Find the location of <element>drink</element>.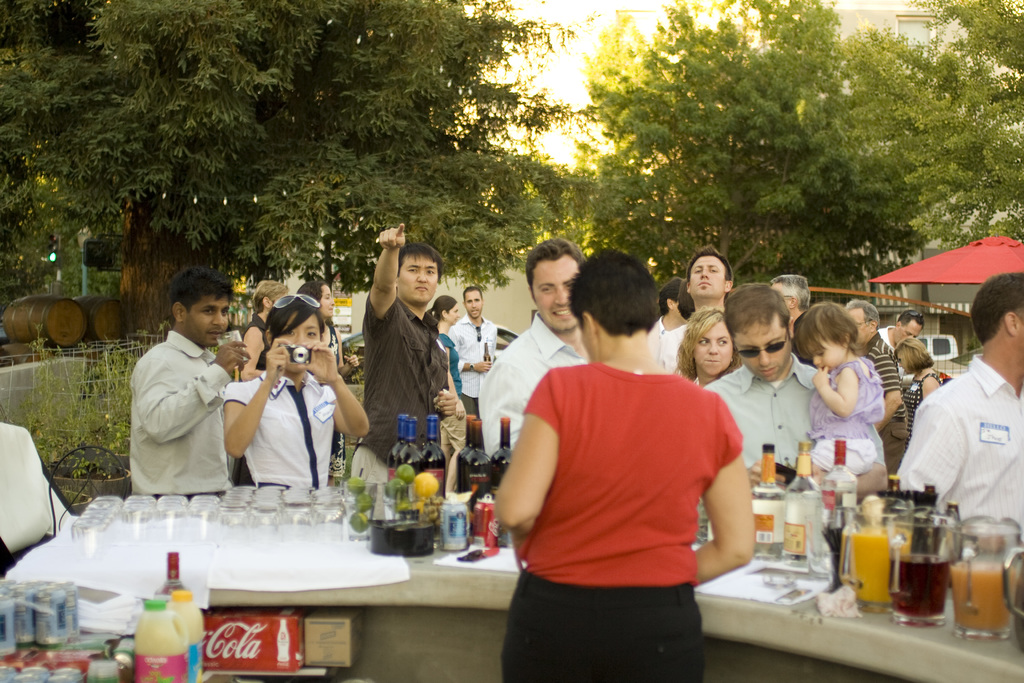
Location: x1=886 y1=553 x2=951 y2=621.
